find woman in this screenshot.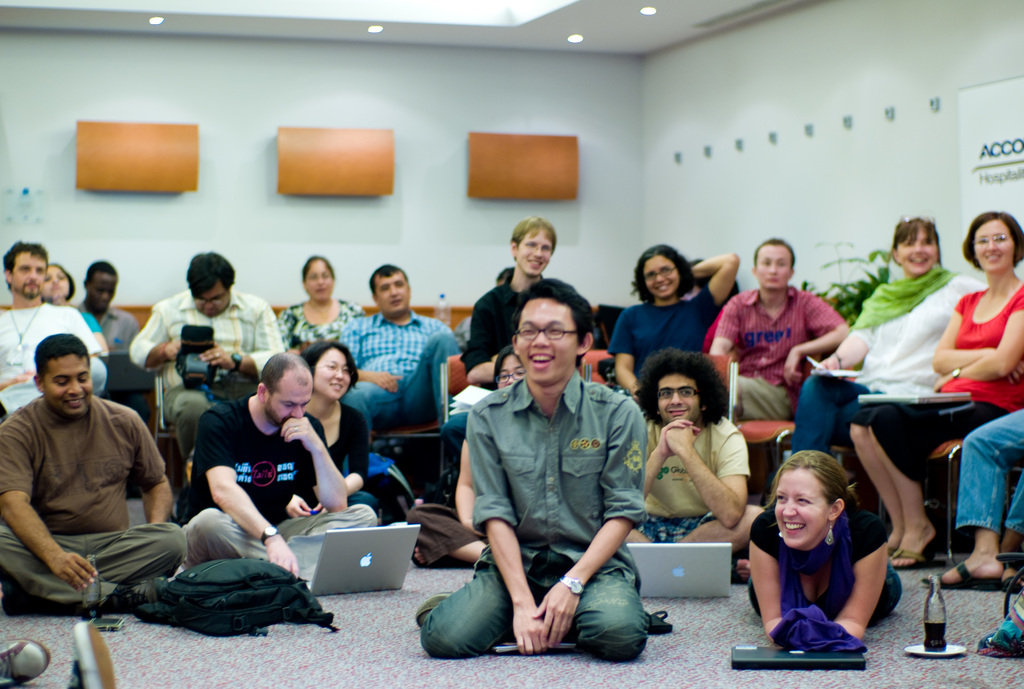
The bounding box for woman is select_region(844, 206, 1023, 565).
